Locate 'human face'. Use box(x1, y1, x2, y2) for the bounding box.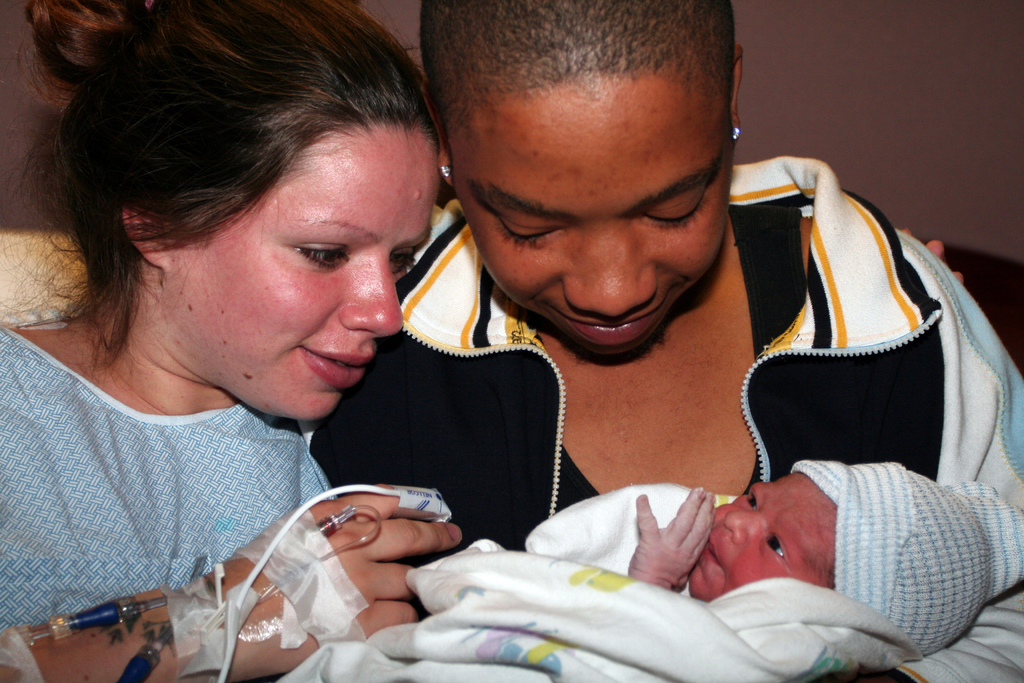
box(690, 470, 831, 598).
